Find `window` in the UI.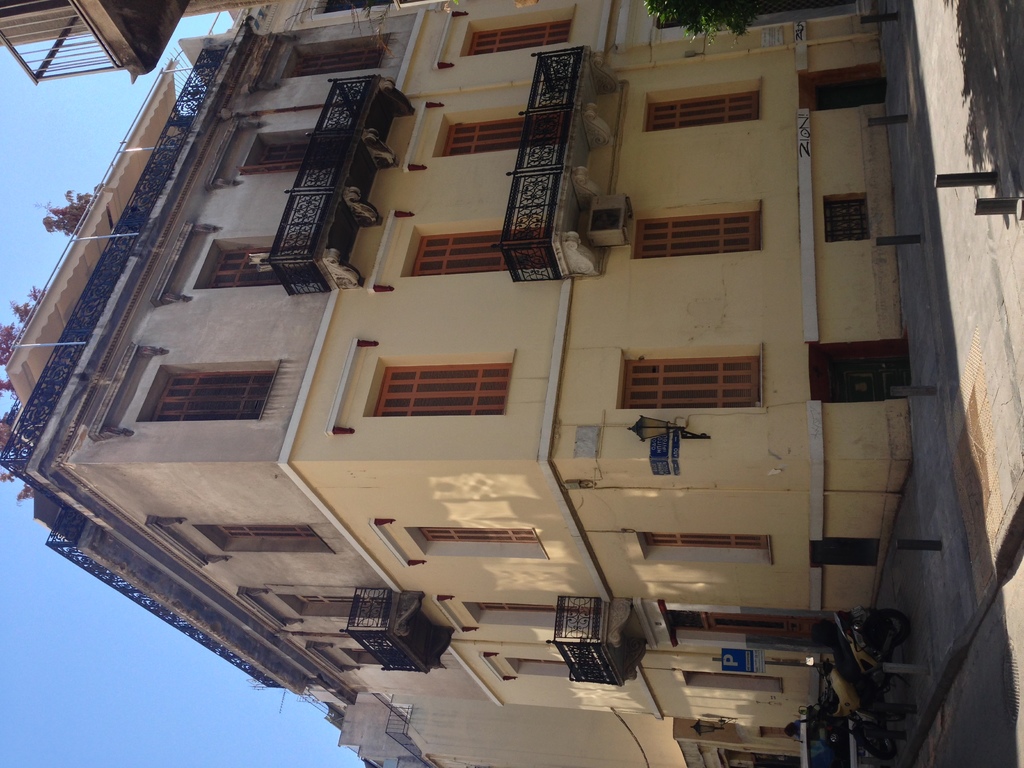
UI element at 415 529 537 550.
